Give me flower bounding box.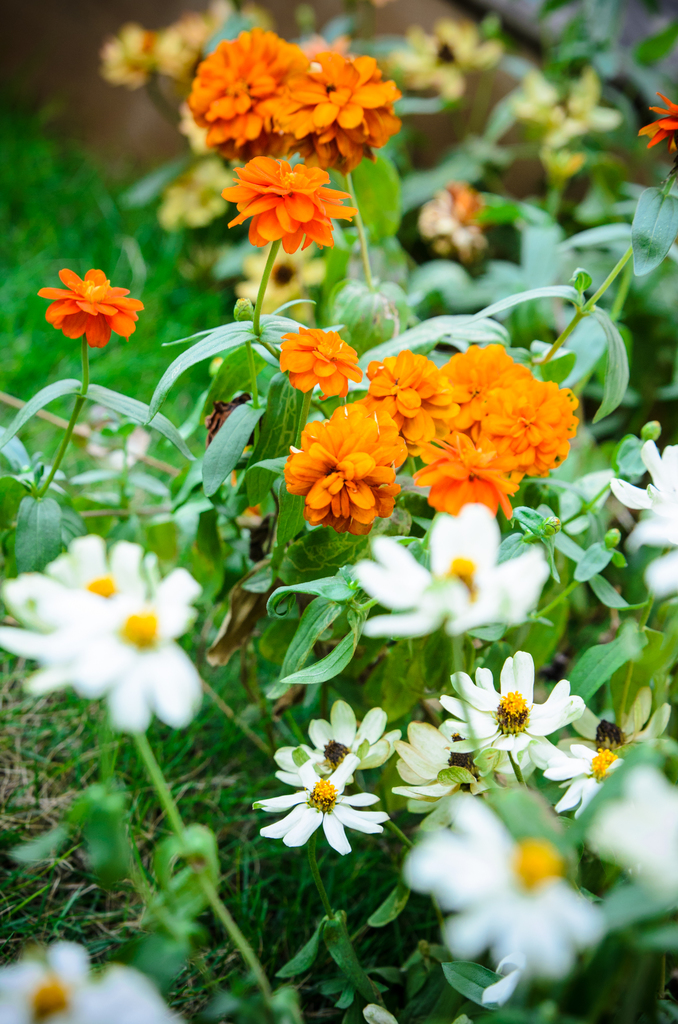
<box>0,538,195,723</box>.
